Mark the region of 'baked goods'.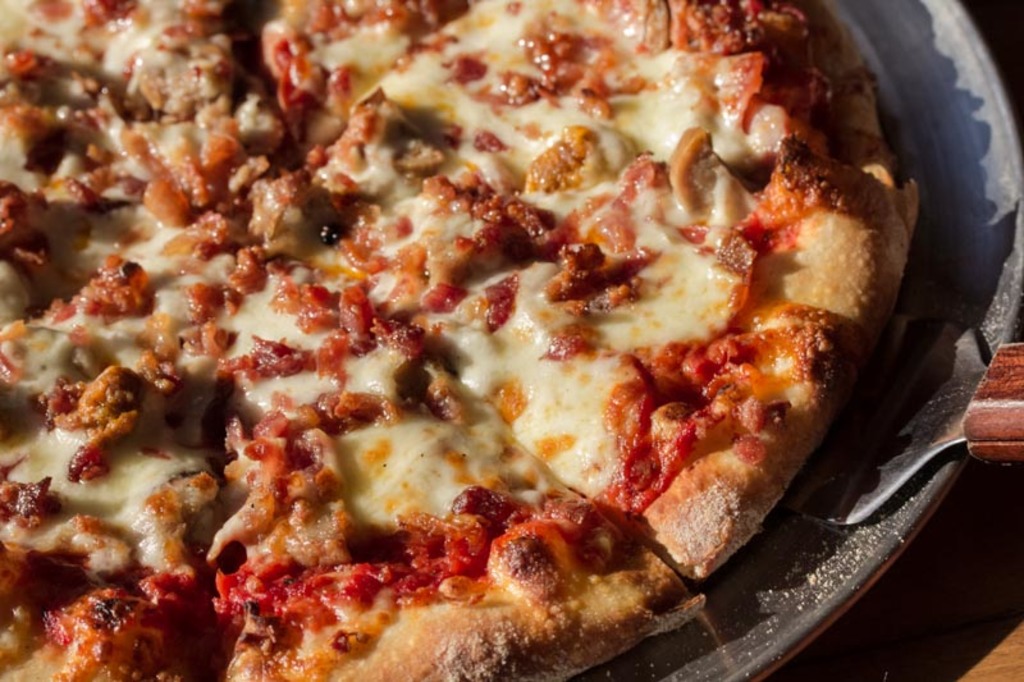
Region: [x1=0, y1=0, x2=927, y2=681].
